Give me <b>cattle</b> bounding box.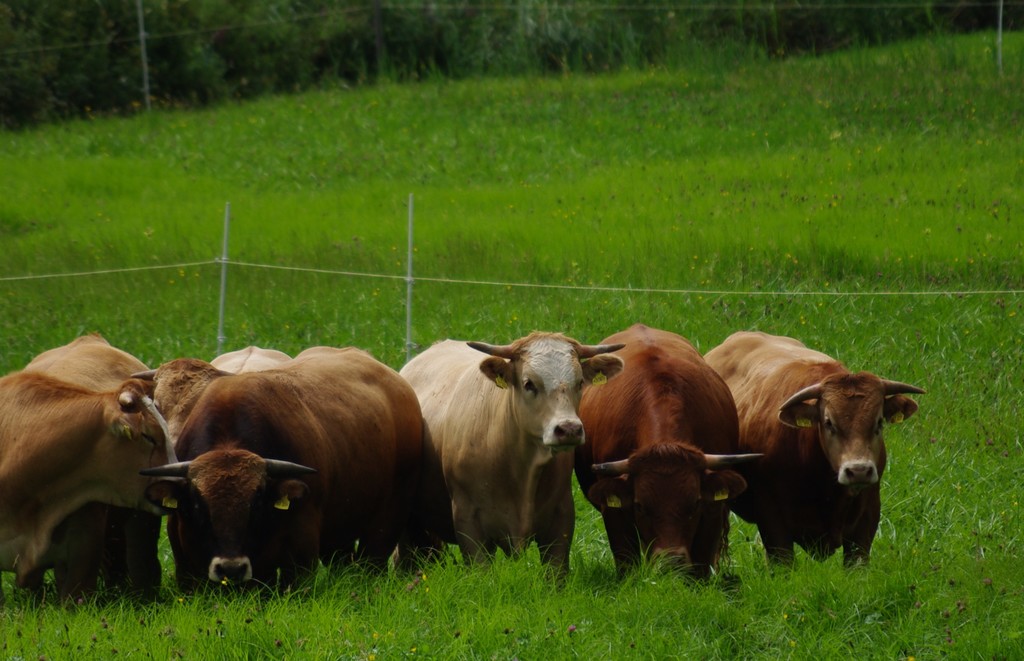
[26,331,149,585].
